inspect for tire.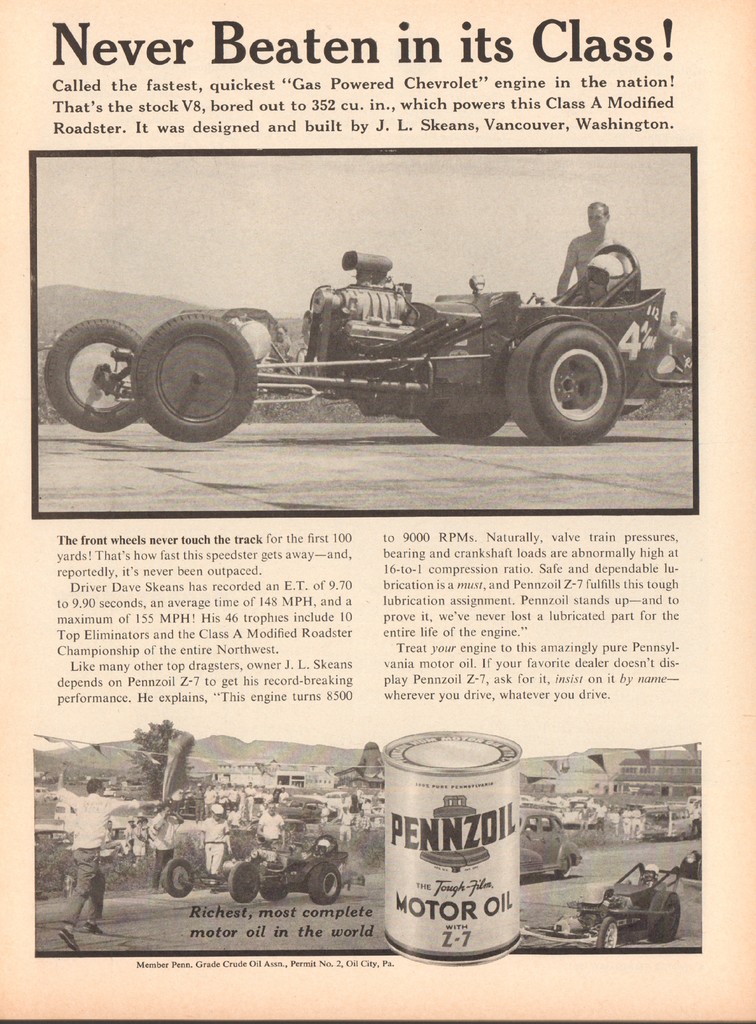
Inspection: crop(556, 858, 572, 875).
